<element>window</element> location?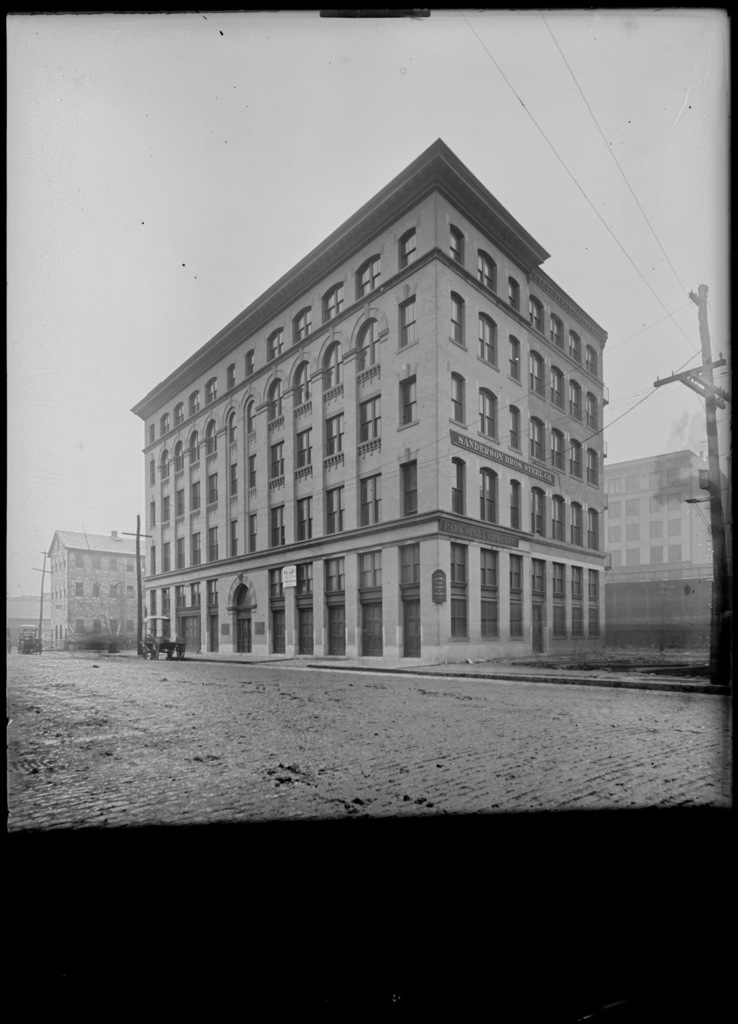
<bbox>645, 468, 663, 496</bbox>
